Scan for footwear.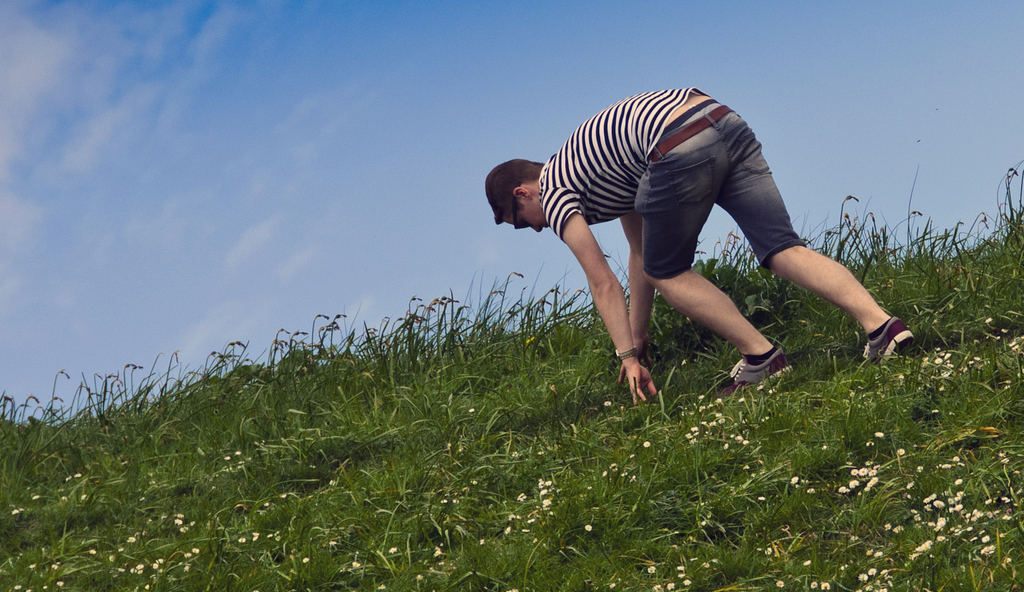
Scan result: region(715, 345, 790, 406).
